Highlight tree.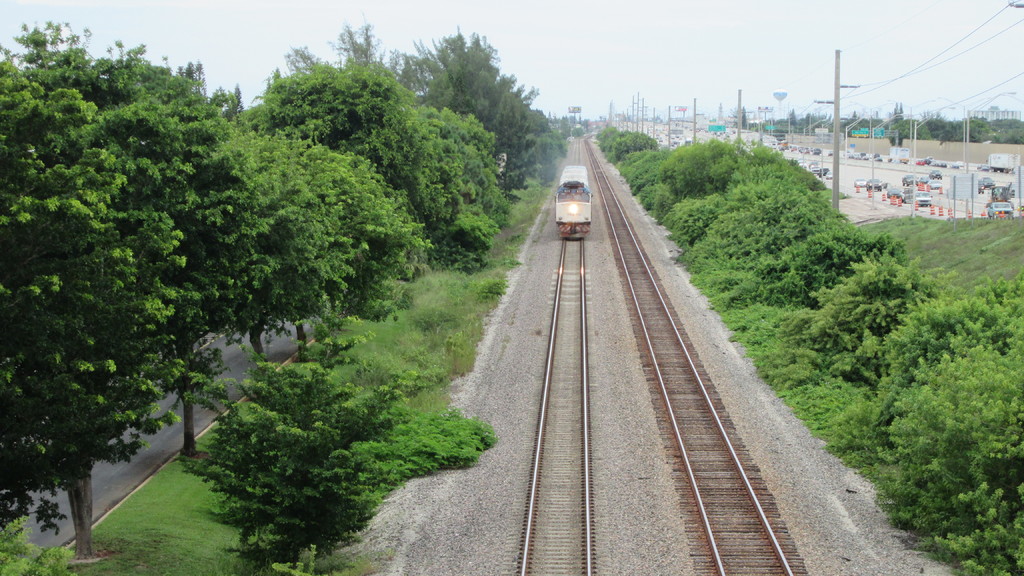
Highlighted region: (left=4, top=68, right=234, bottom=531).
